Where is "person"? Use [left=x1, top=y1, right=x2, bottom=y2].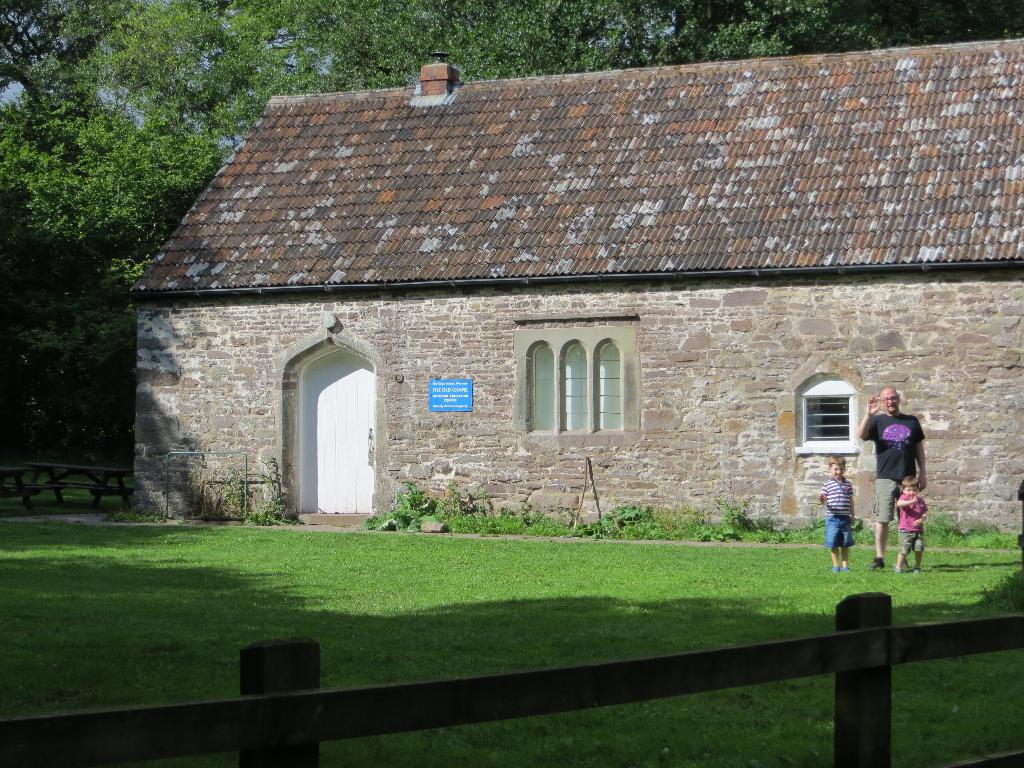
[left=895, top=478, right=927, bottom=575].
